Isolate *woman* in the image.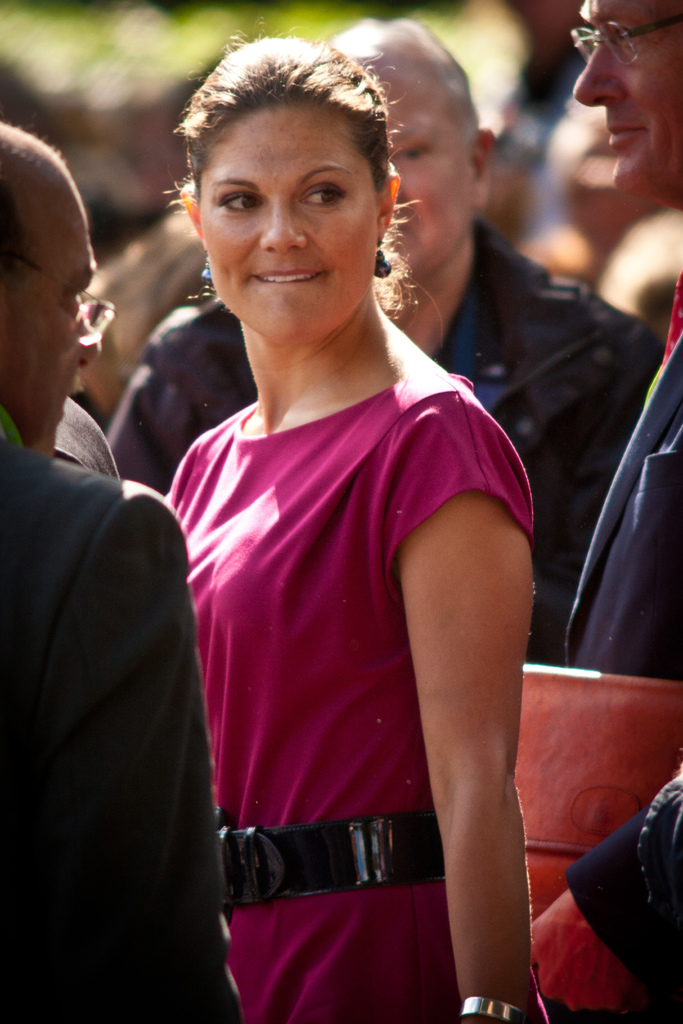
Isolated region: detection(159, 20, 544, 1023).
